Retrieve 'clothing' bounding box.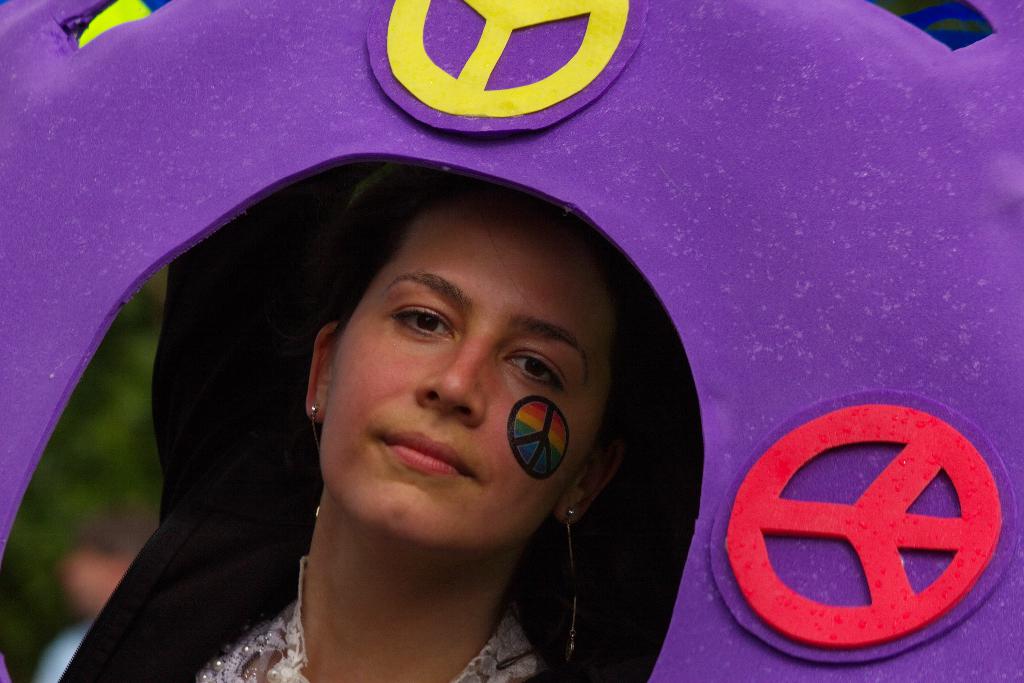
Bounding box: locate(188, 551, 556, 682).
